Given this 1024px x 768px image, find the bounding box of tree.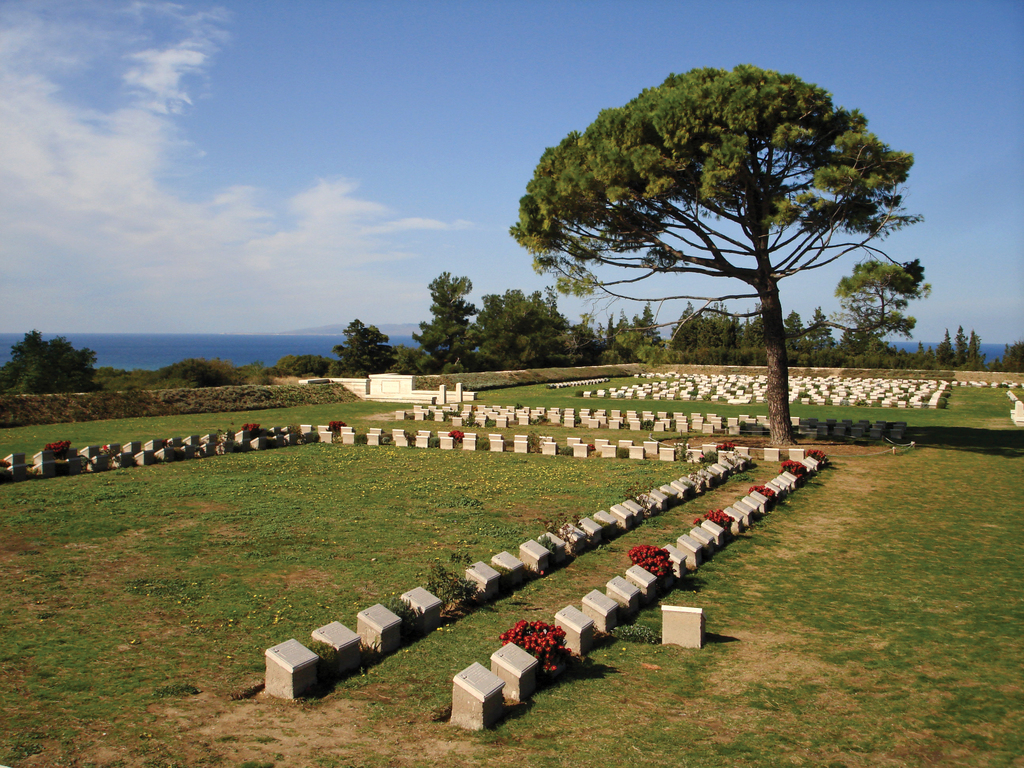
(x1=410, y1=269, x2=480, y2=372).
